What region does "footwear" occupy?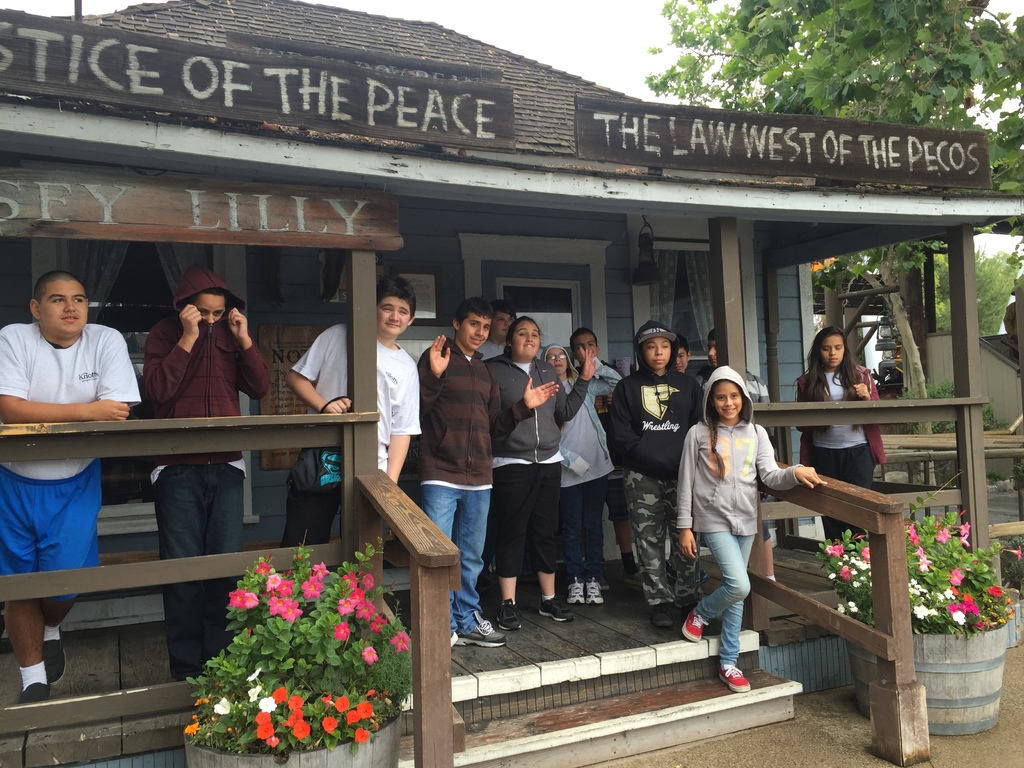
rect(17, 678, 51, 705).
